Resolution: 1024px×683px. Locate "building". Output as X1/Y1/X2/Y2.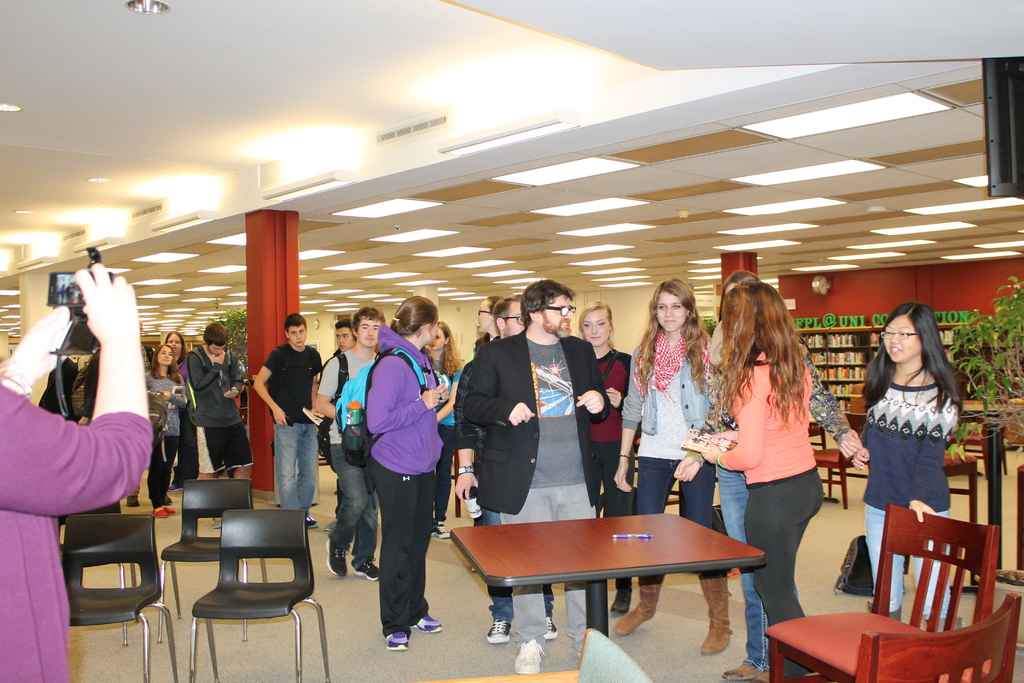
0/0/1023/682.
